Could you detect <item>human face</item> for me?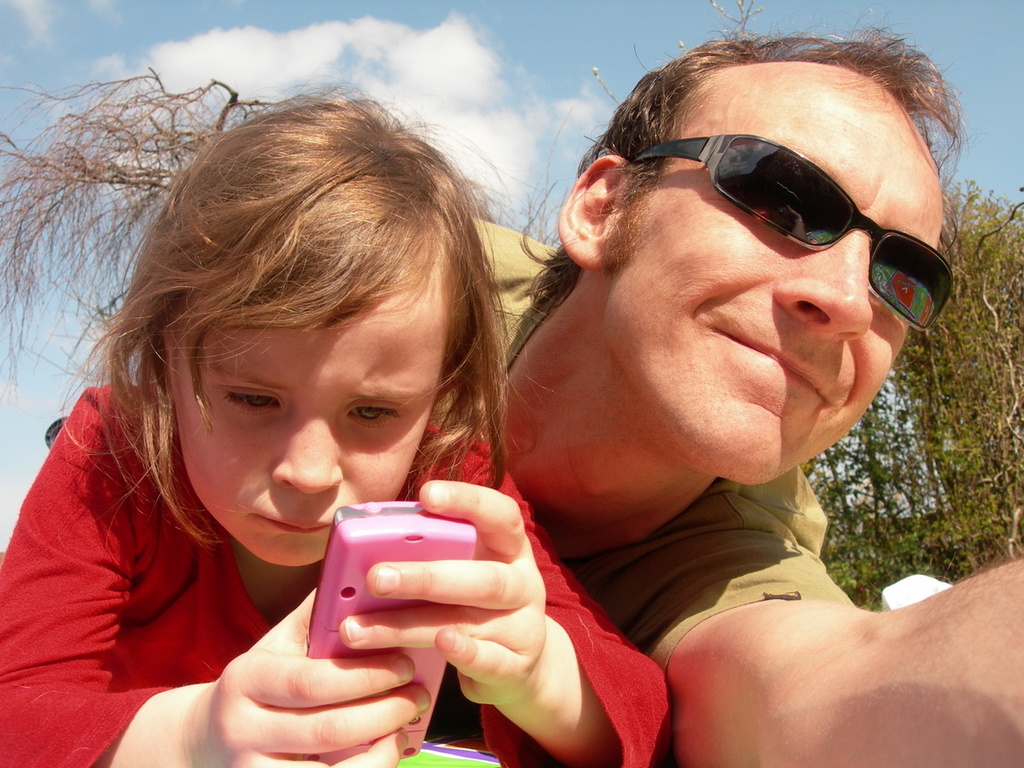
Detection result: box(166, 244, 445, 567).
